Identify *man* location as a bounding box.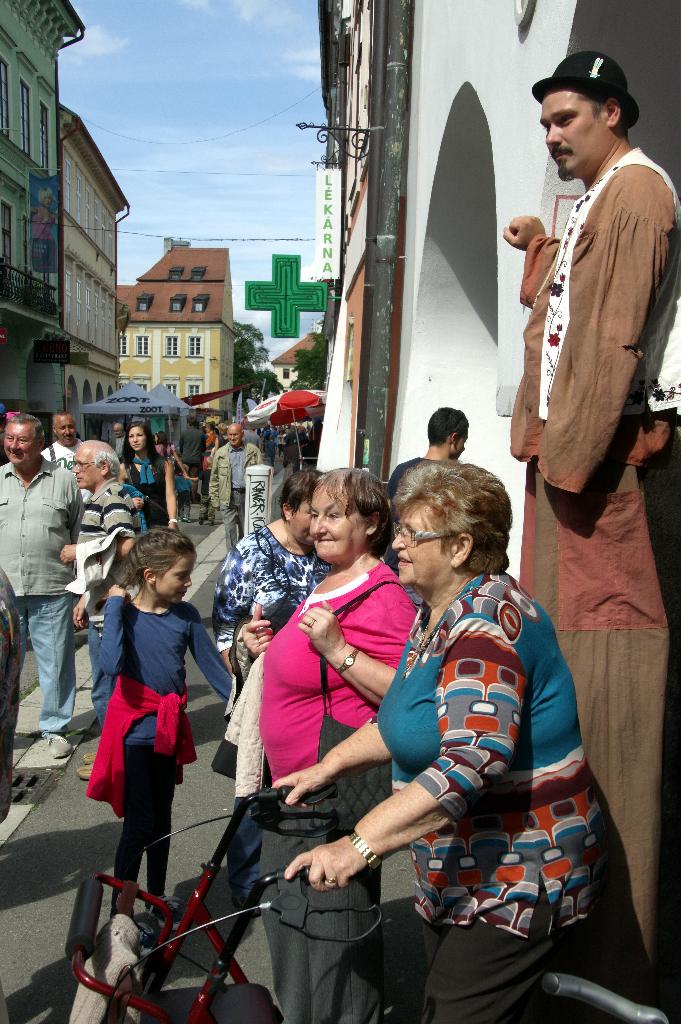
l=39, t=410, r=81, b=479.
